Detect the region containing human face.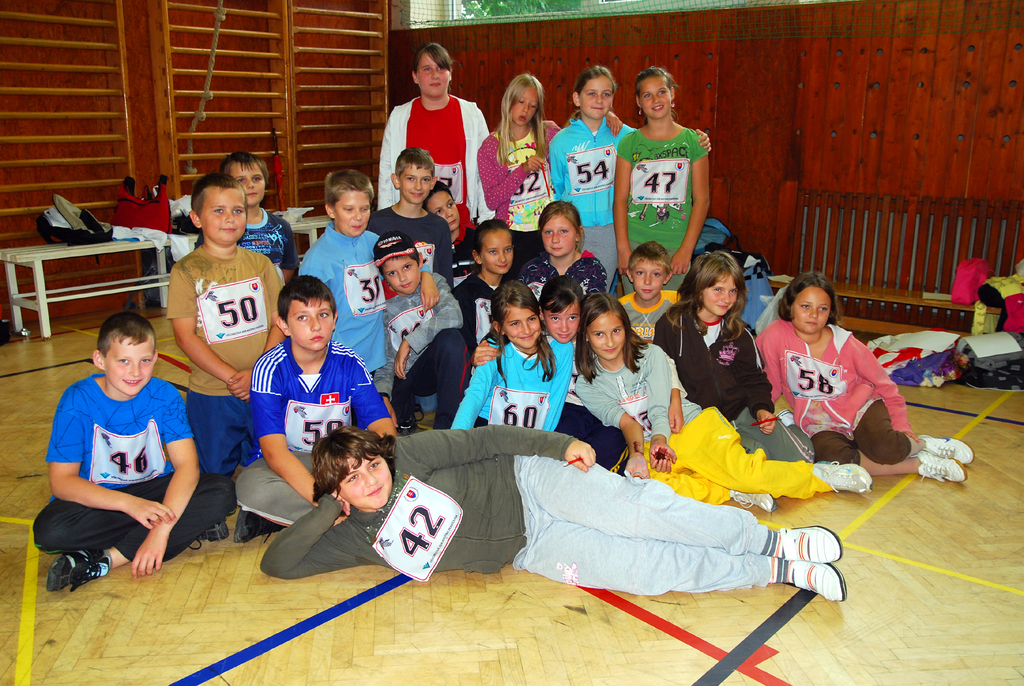
{"left": 211, "top": 187, "right": 250, "bottom": 245}.
